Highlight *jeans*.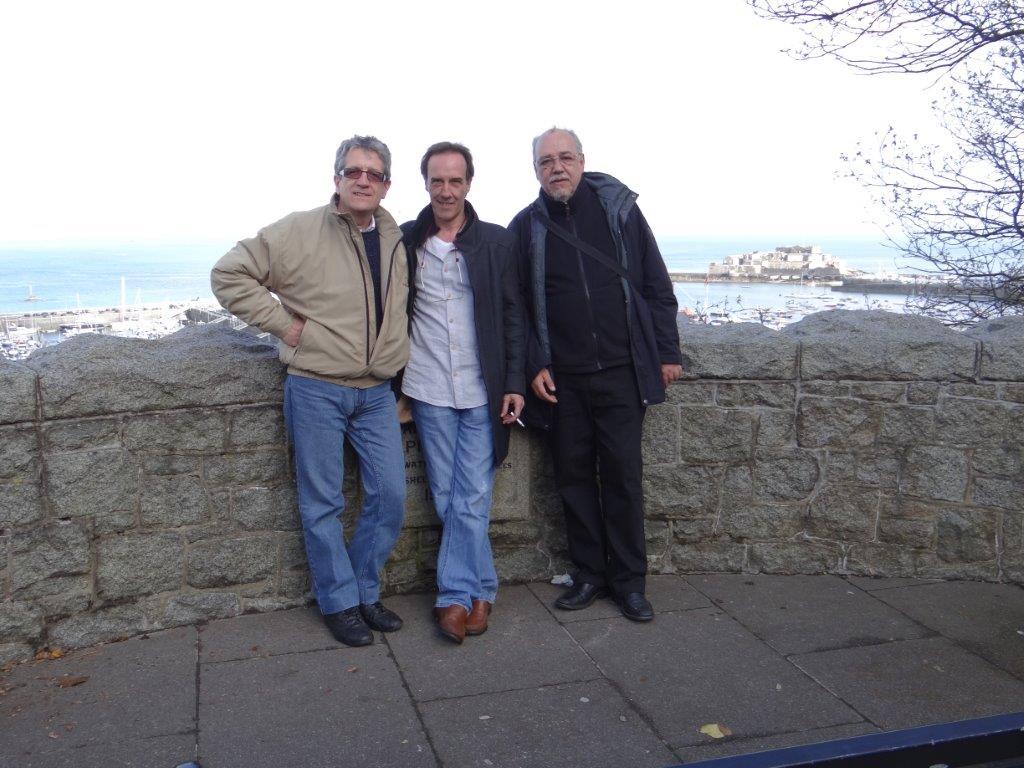
Highlighted region: <bbox>370, 402, 500, 612</bbox>.
